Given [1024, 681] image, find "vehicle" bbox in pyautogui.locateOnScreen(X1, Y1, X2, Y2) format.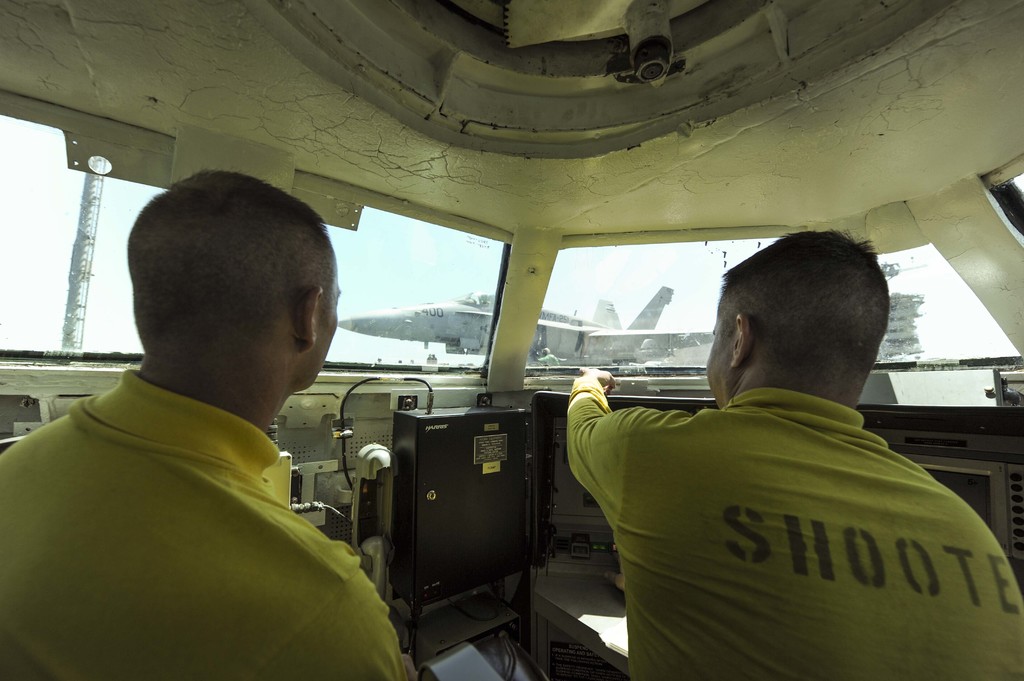
pyautogui.locateOnScreen(0, 0, 1023, 680).
